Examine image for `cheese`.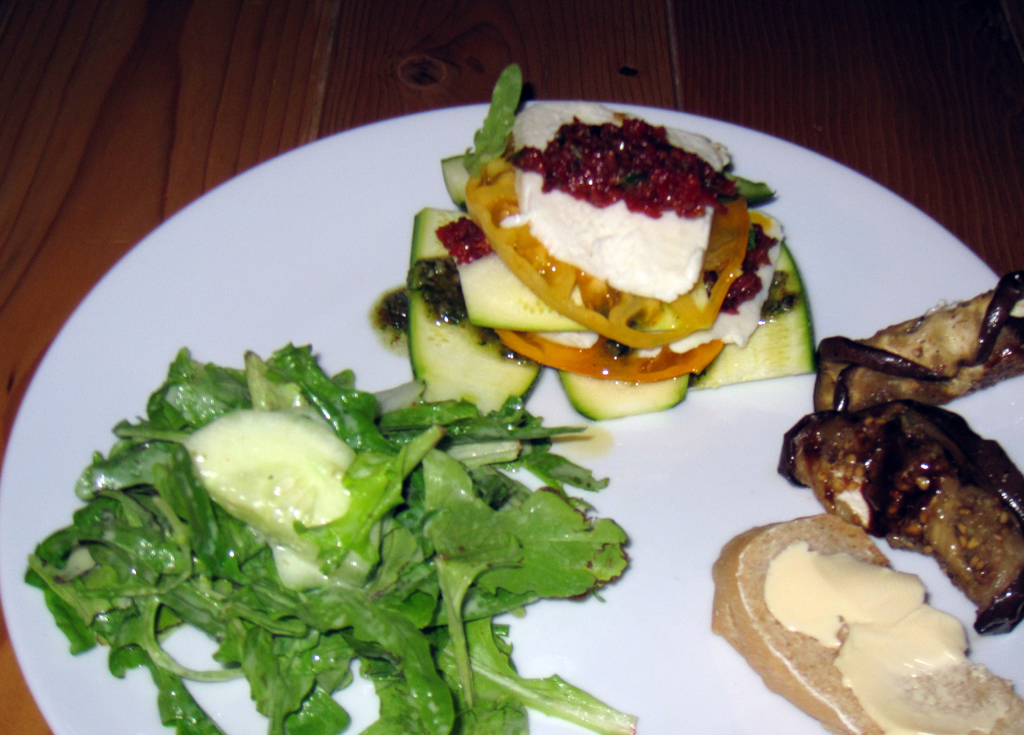
Examination result: locate(833, 604, 1016, 734).
